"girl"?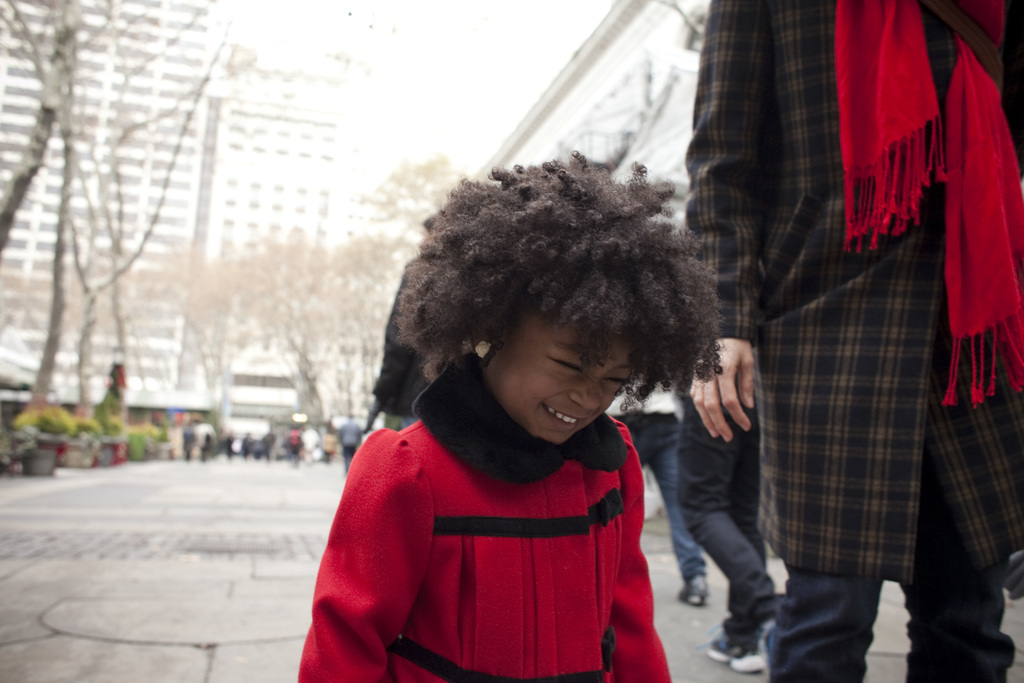
bbox=[298, 143, 733, 682]
